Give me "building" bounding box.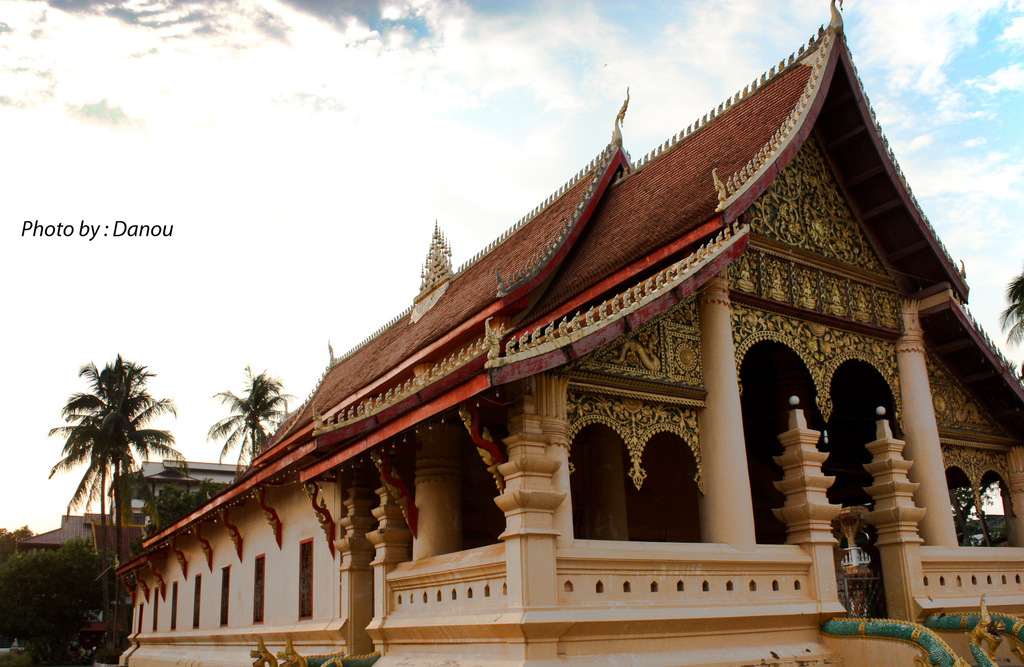
box=[115, 0, 1023, 666].
